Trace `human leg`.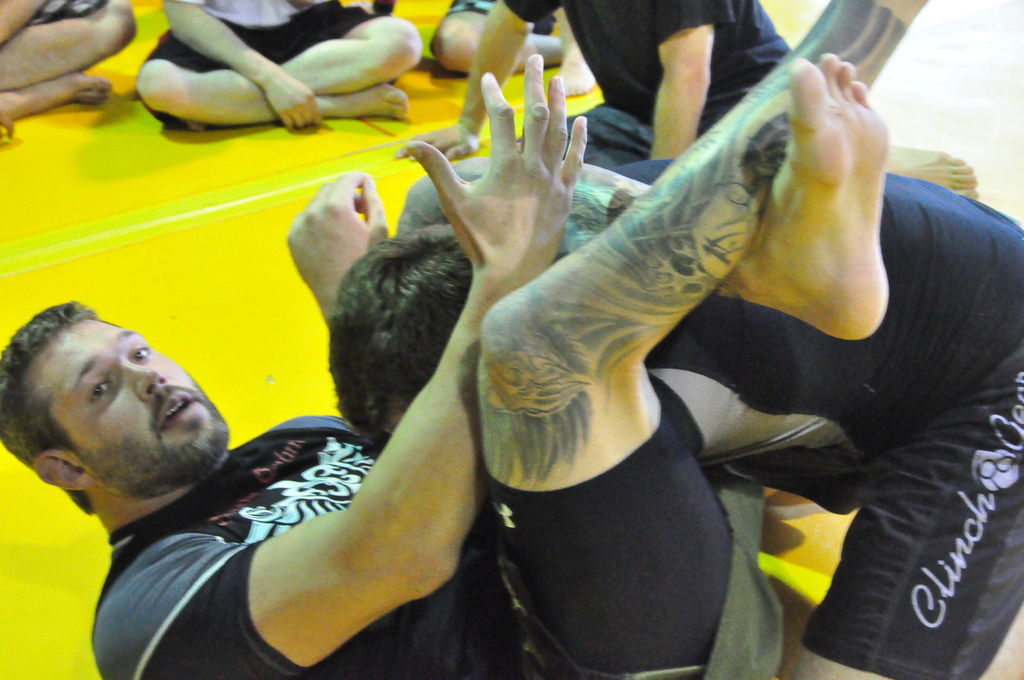
Traced to region(787, 334, 1023, 679).
